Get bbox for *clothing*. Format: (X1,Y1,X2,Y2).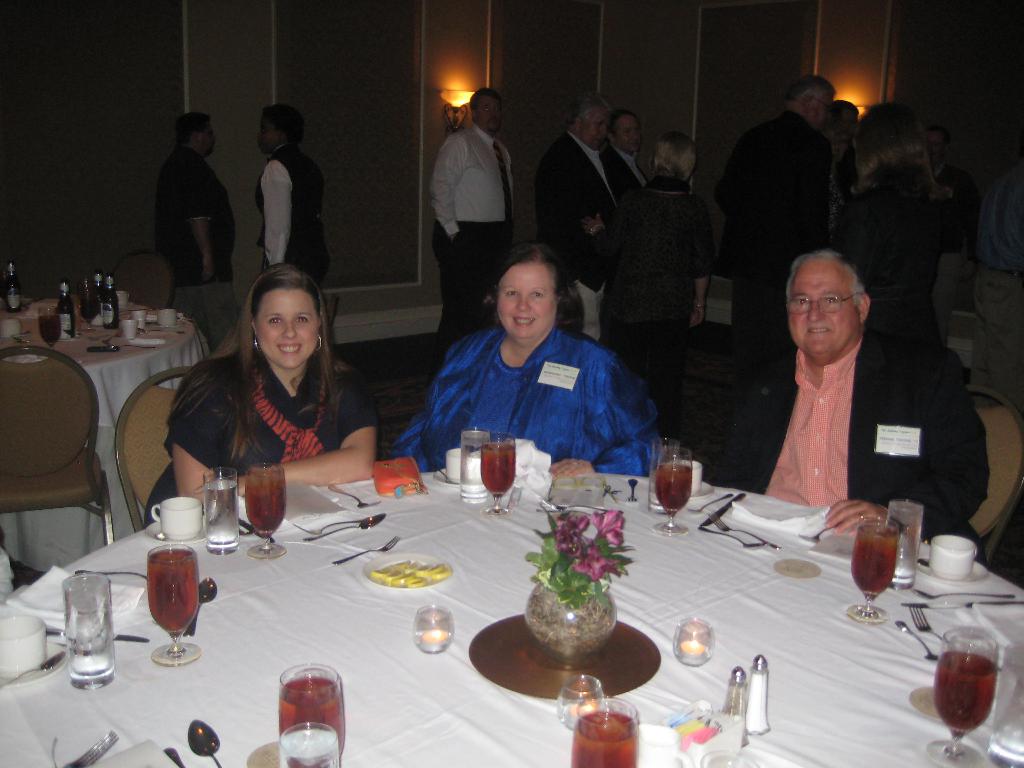
(835,179,935,311).
